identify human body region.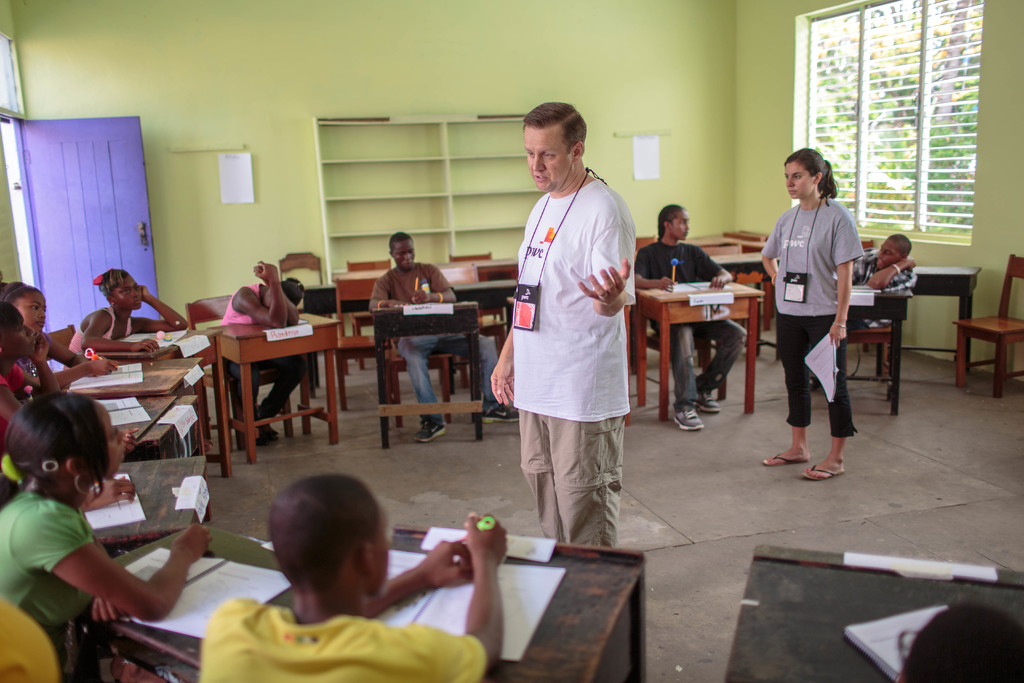
Region: locate(202, 472, 514, 682).
